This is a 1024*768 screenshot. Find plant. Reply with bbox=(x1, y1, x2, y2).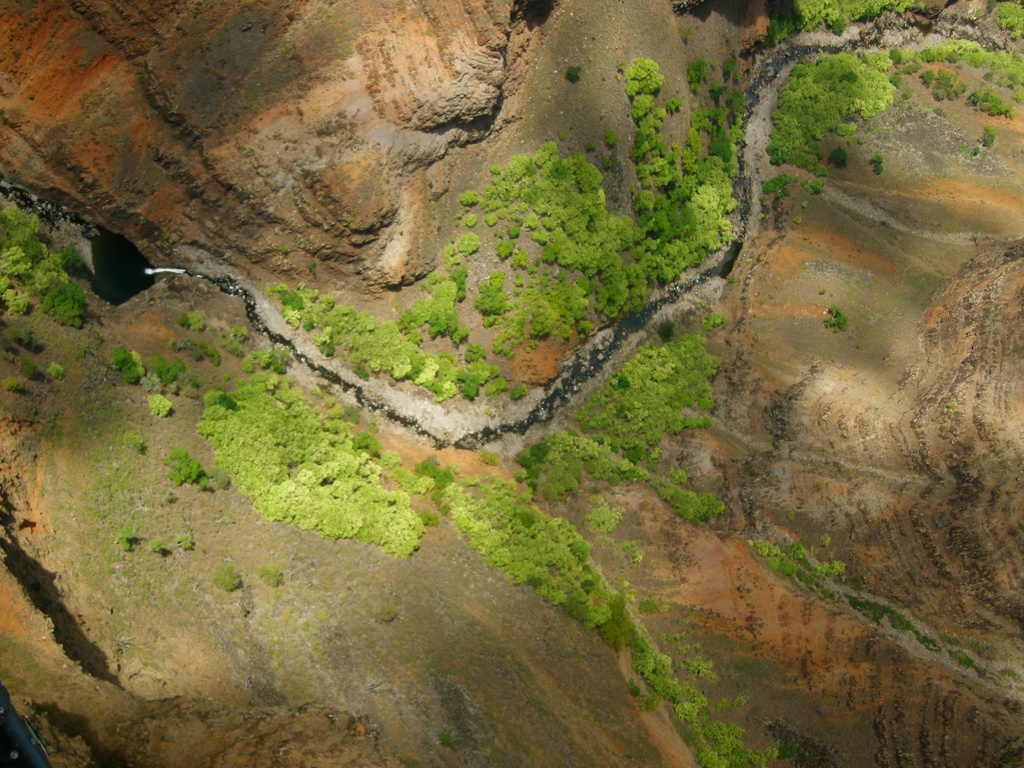
bbox=(20, 358, 37, 381).
